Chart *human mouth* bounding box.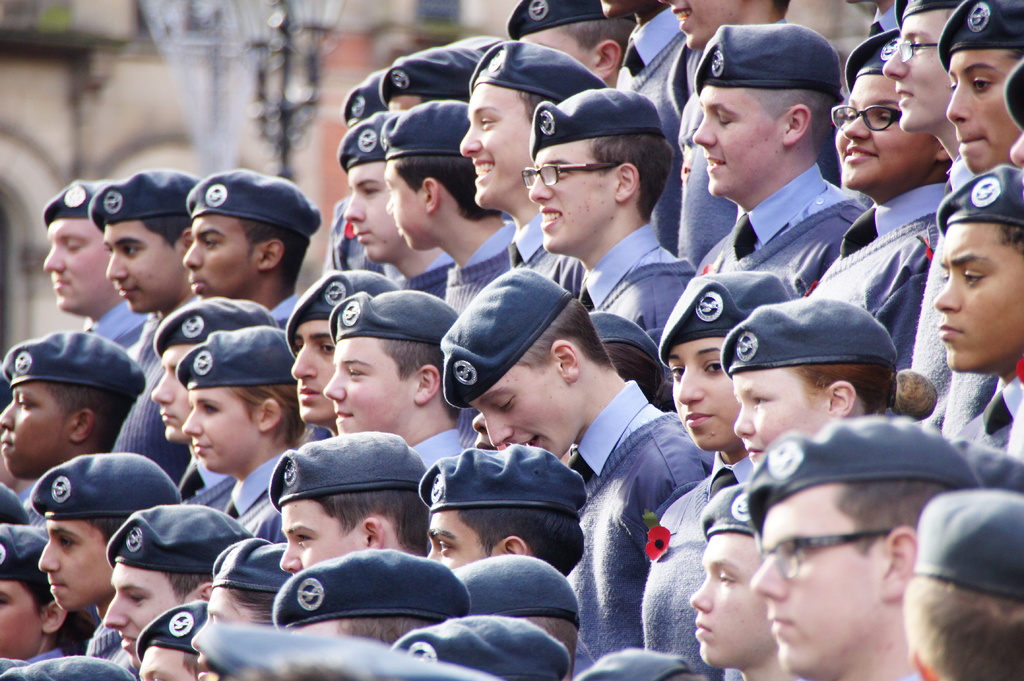
Charted: (842,141,876,162).
